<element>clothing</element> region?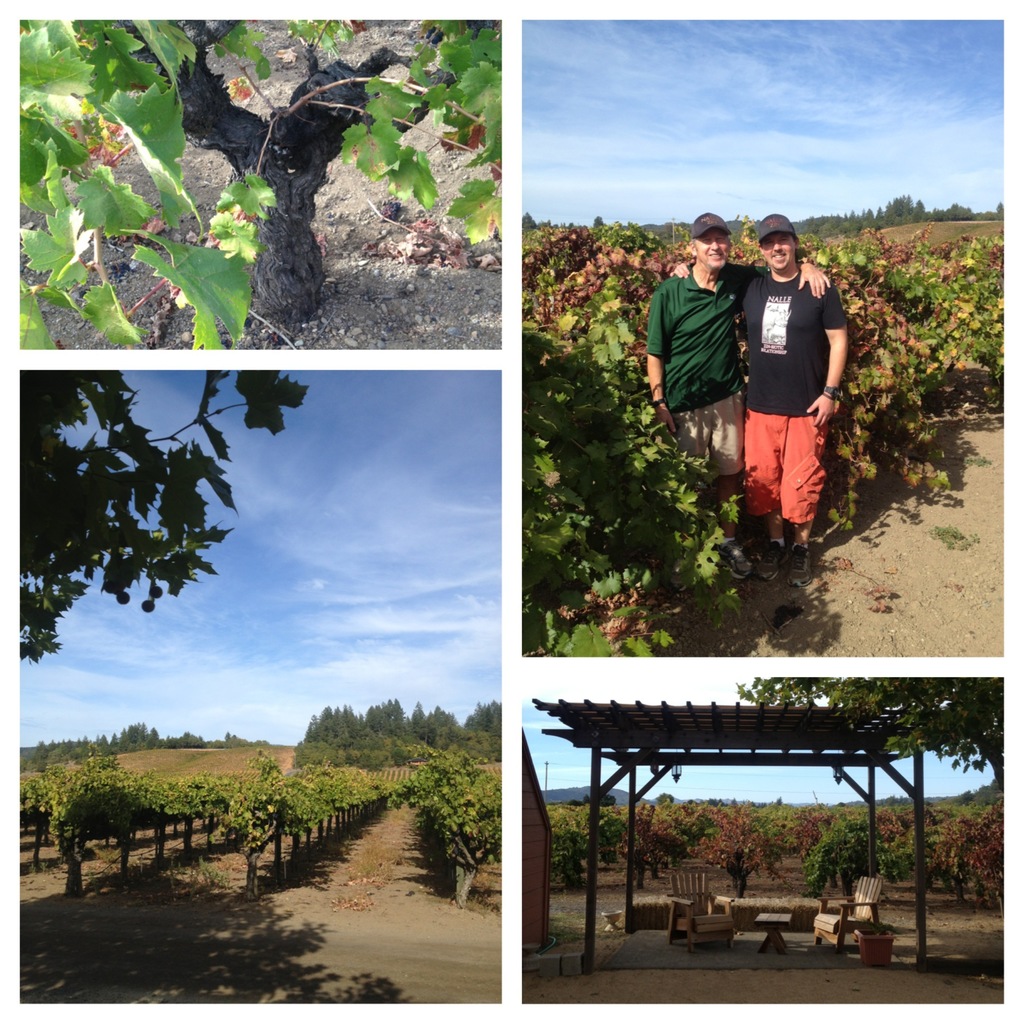
l=733, t=249, r=845, b=495
